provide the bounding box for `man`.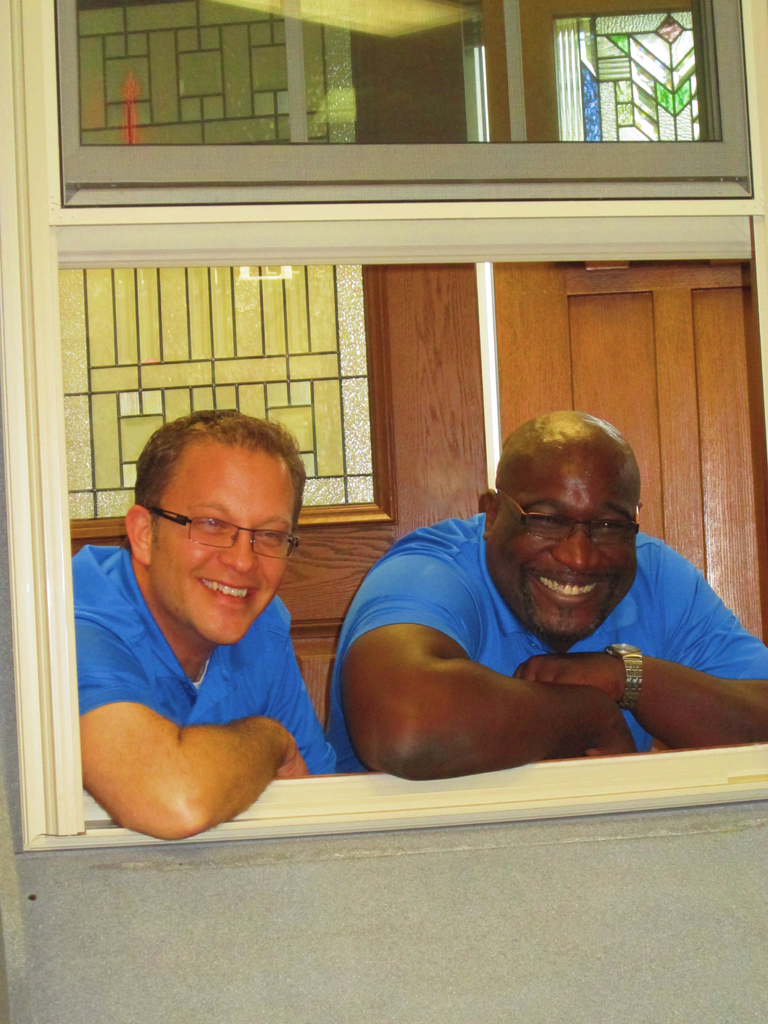
box(323, 410, 767, 783).
